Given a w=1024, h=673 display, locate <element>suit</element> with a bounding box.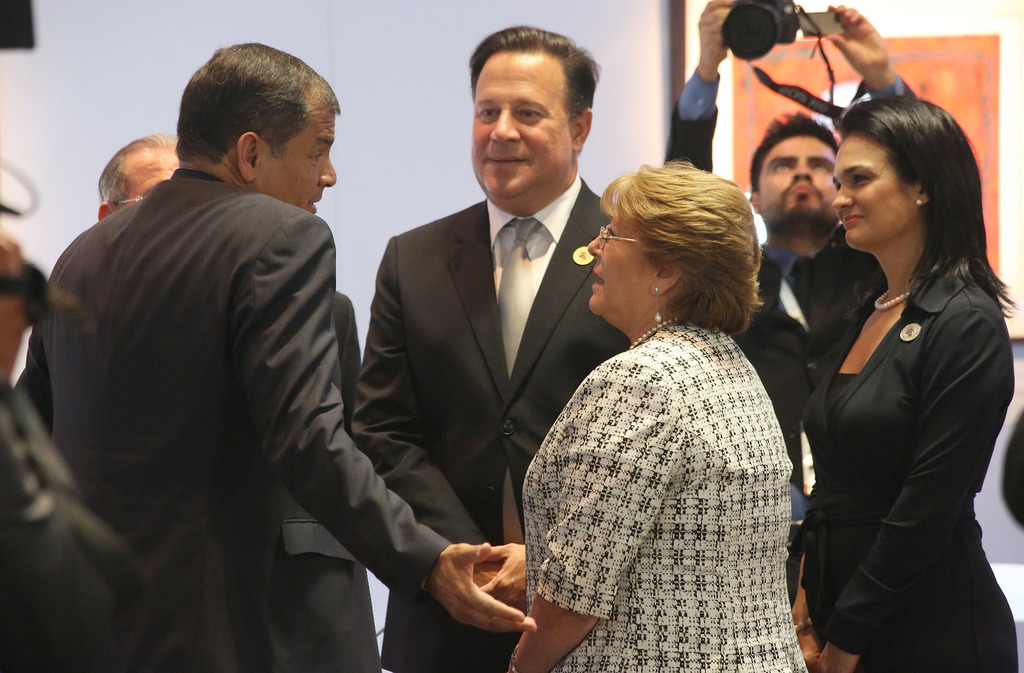
Located: x1=799, y1=271, x2=1020, y2=672.
